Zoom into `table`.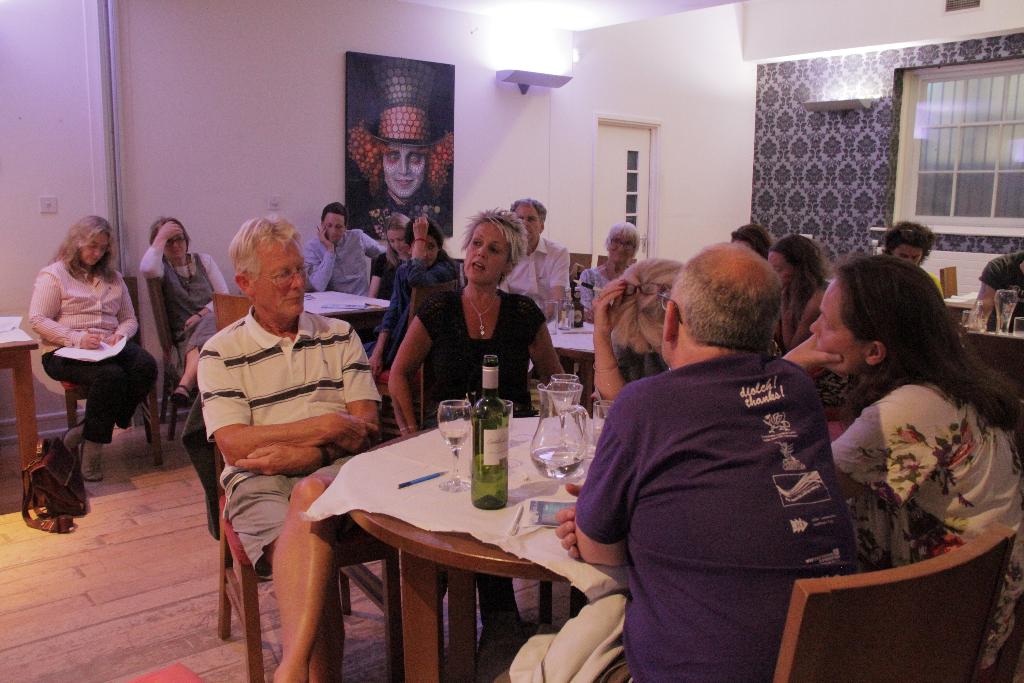
Zoom target: 528,311,593,416.
